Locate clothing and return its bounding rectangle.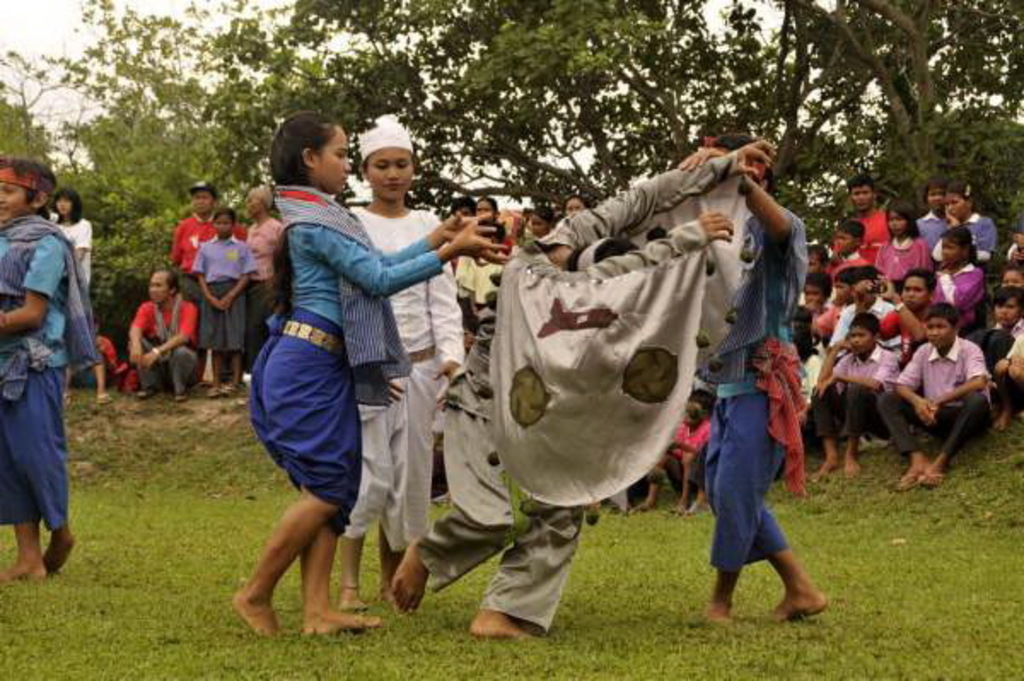
x1=865, y1=234, x2=935, y2=282.
